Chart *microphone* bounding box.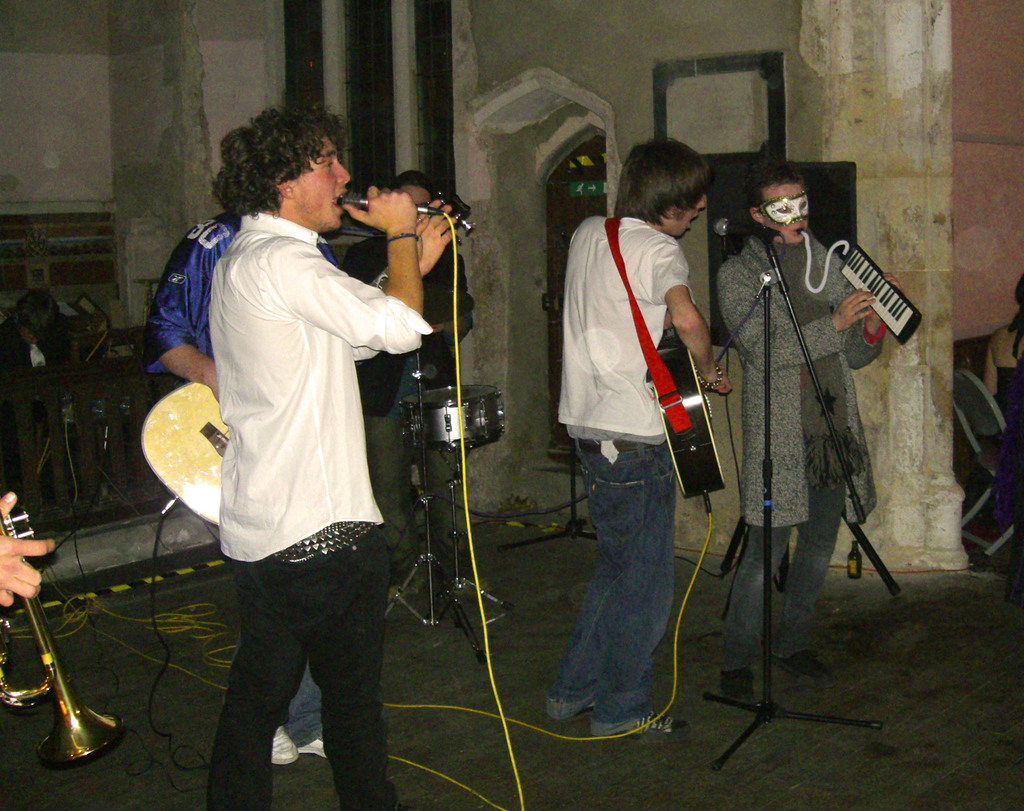
Charted: [337, 193, 445, 215].
